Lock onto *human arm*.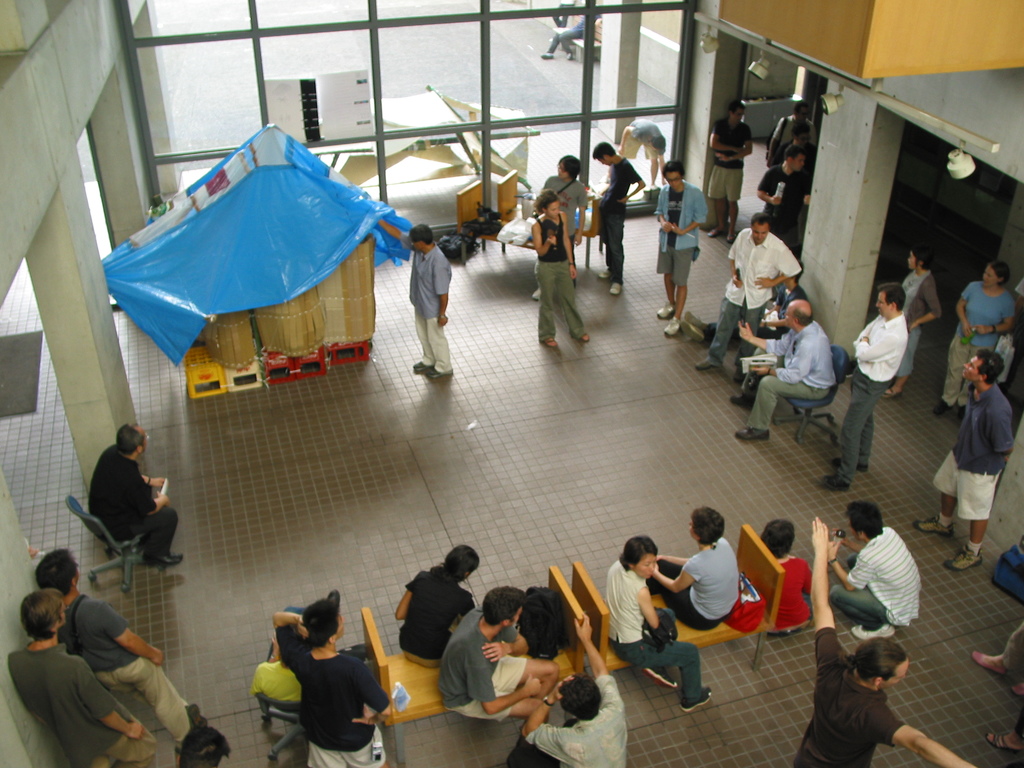
Locked: <box>852,318,879,363</box>.
